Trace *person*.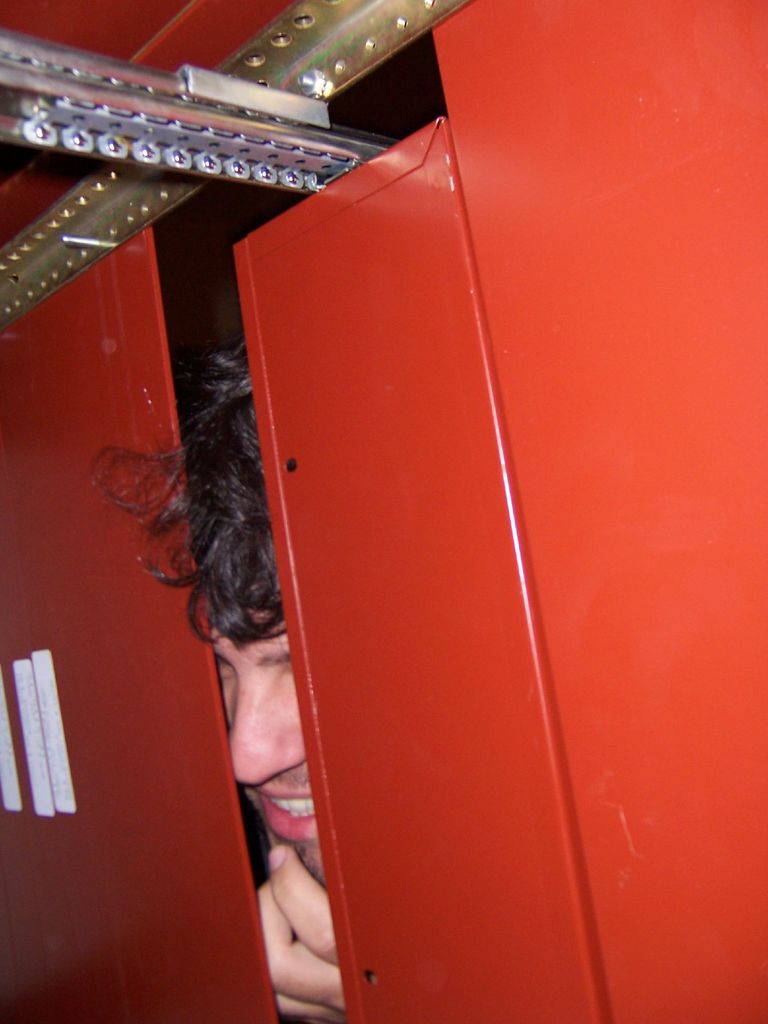
Traced to <box>86,335,348,1023</box>.
